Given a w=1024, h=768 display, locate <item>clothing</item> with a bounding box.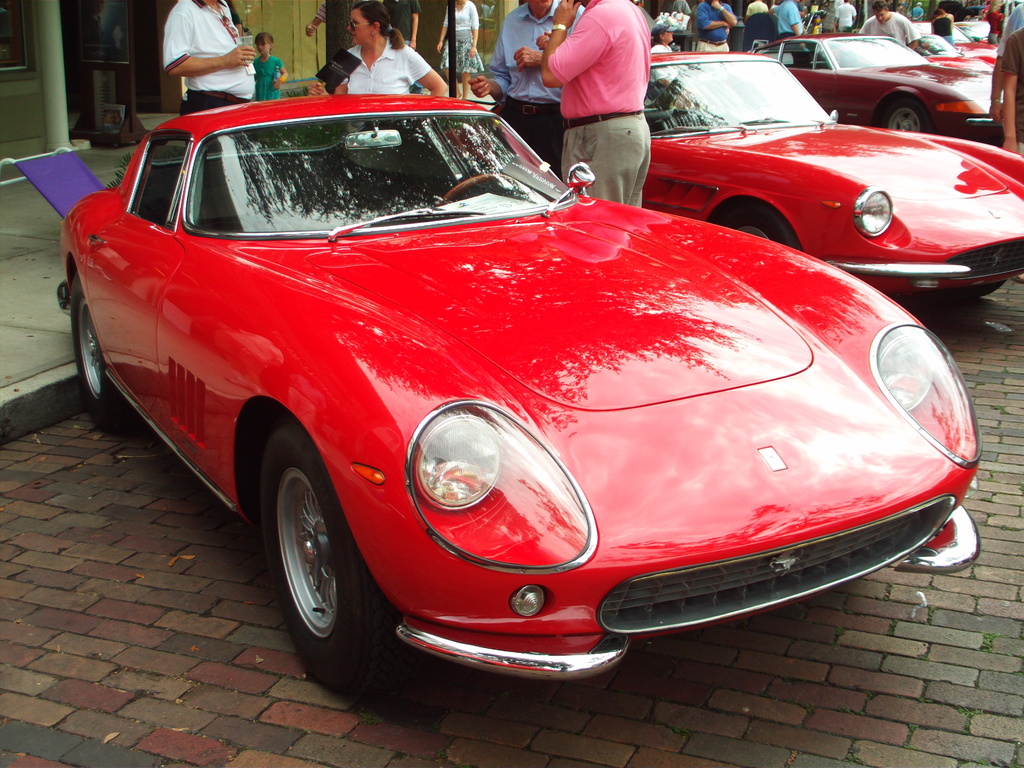
Located: <region>334, 36, 435, 99</region>.
